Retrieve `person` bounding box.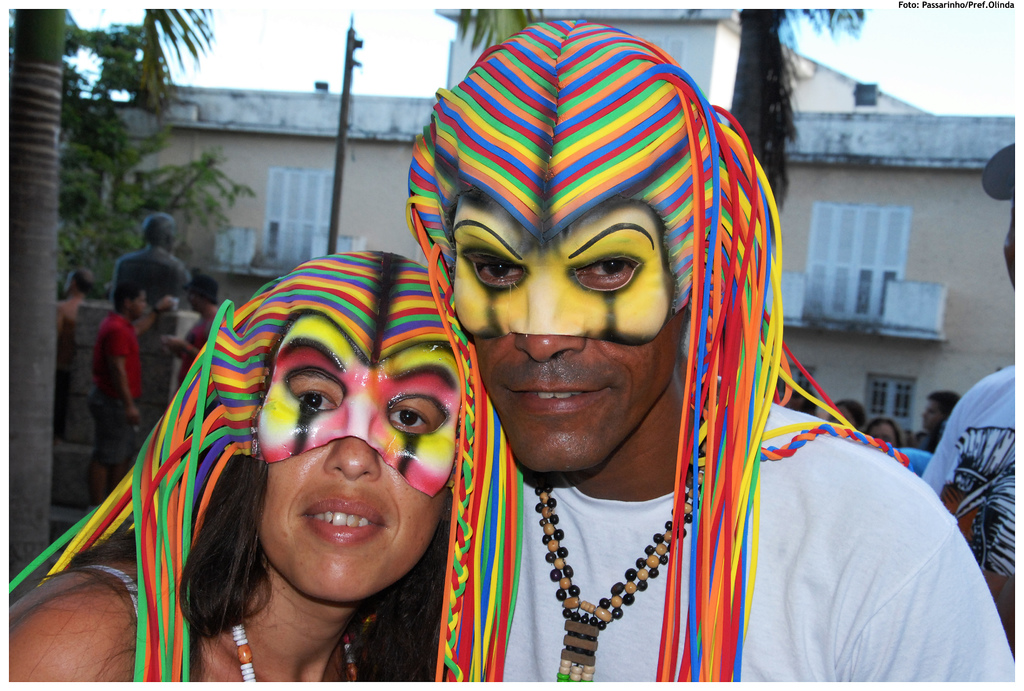
Bounding box: 394, 29, 920, 690.
